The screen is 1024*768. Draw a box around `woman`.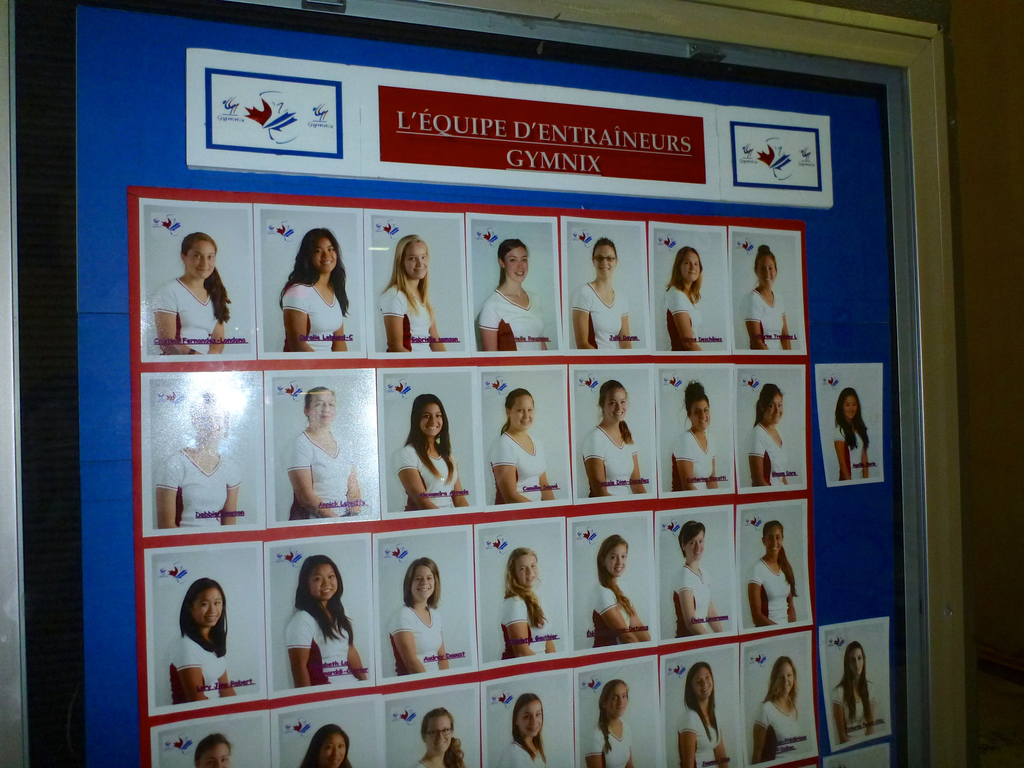
<box>390,558,451,671</box>.
